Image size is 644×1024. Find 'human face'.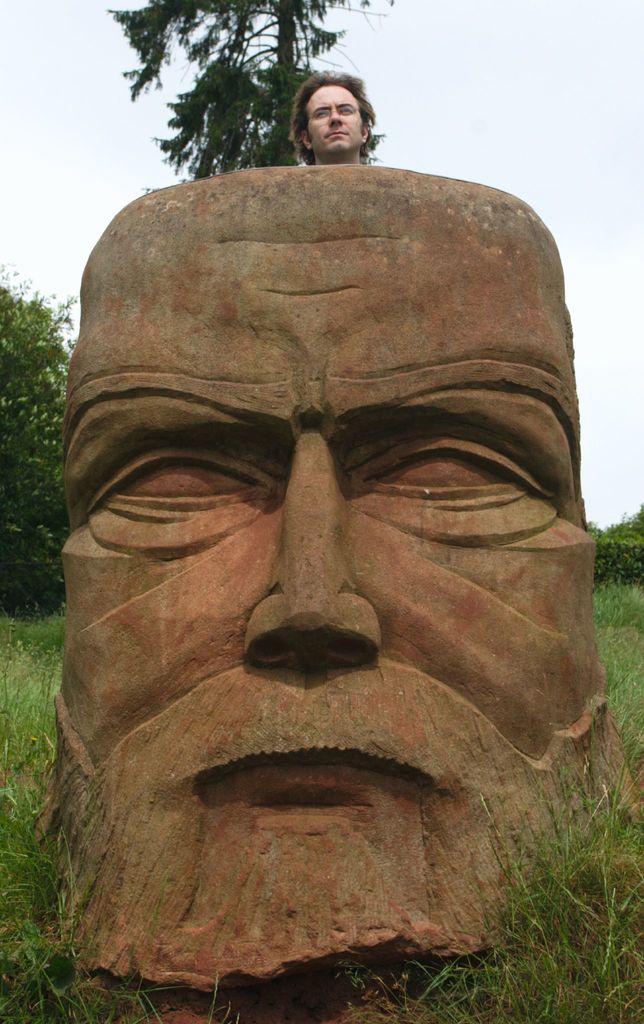
[306,82,364,157].
